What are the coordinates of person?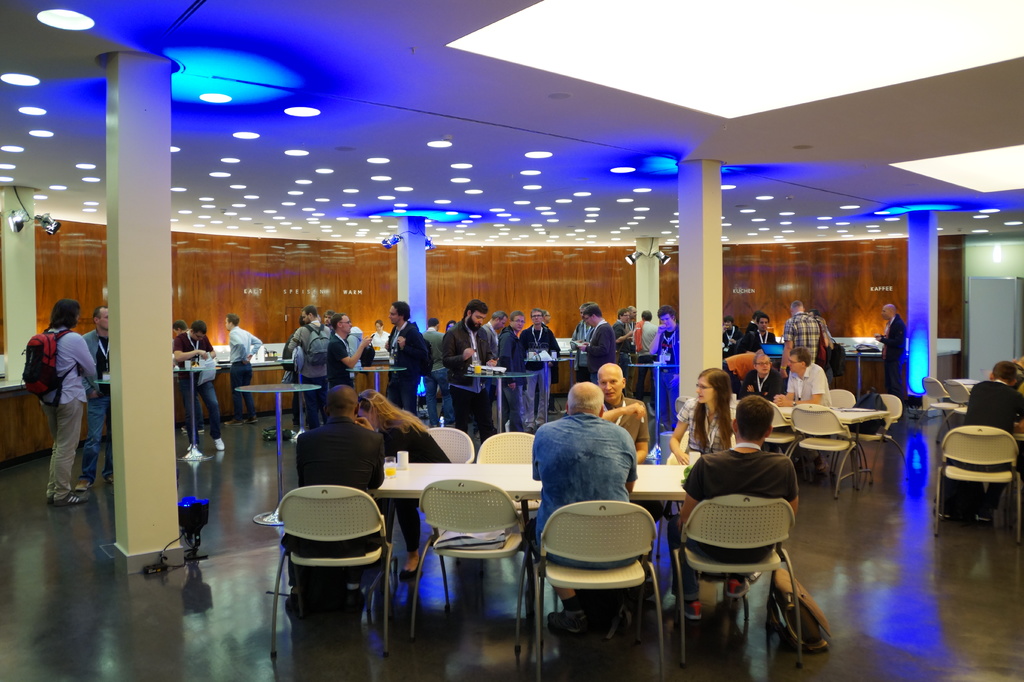
676/391/808/627.
